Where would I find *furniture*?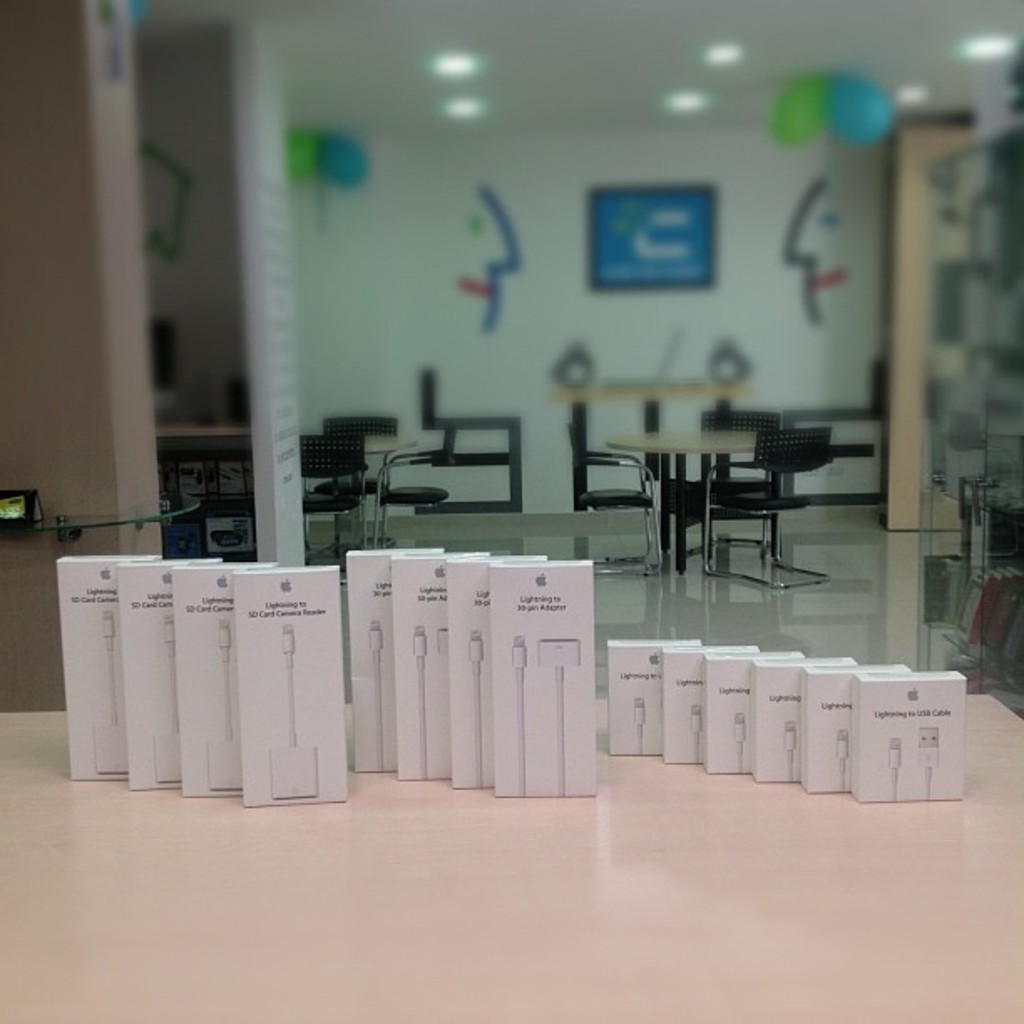
At [298, 428, 366, 556].
